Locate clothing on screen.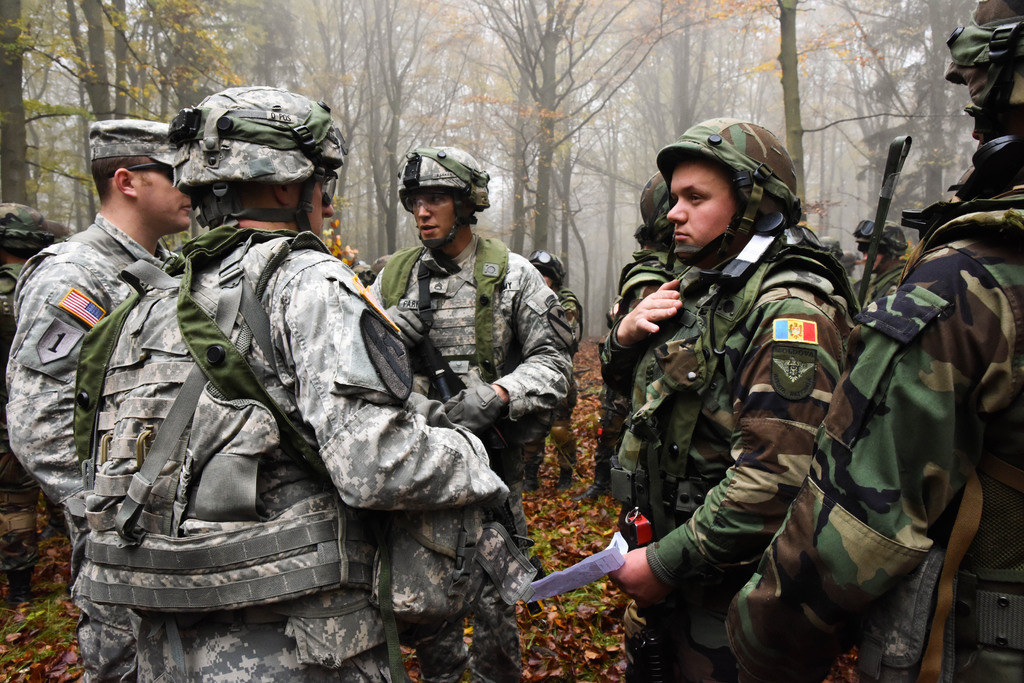
On screen at 859 265 906 311.
